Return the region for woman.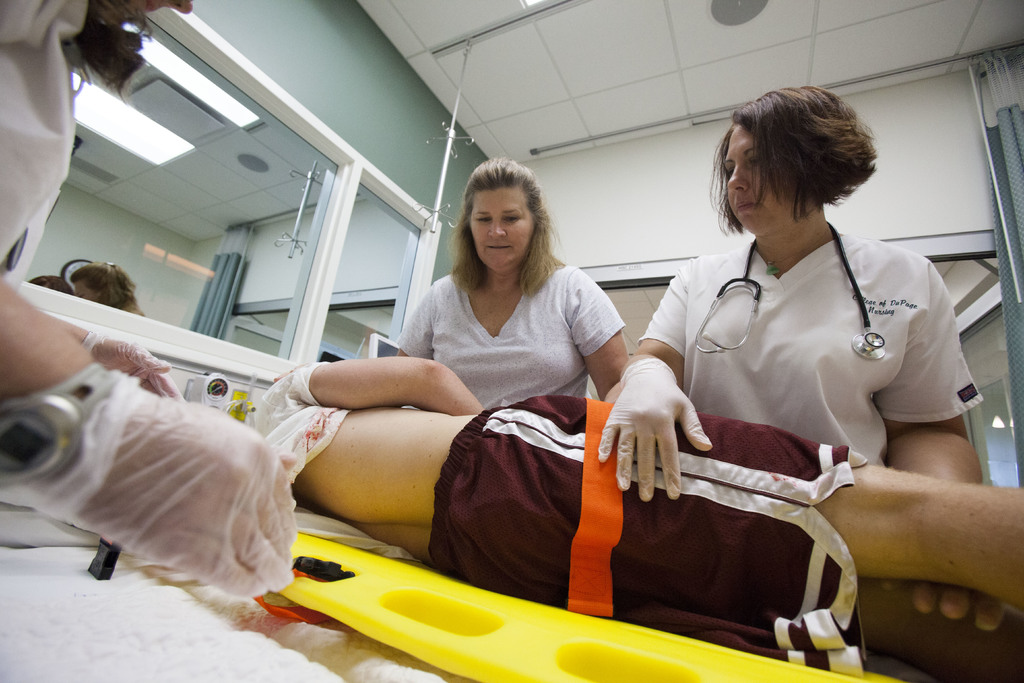
(left=0, top=0, right=304, bottom=605).
